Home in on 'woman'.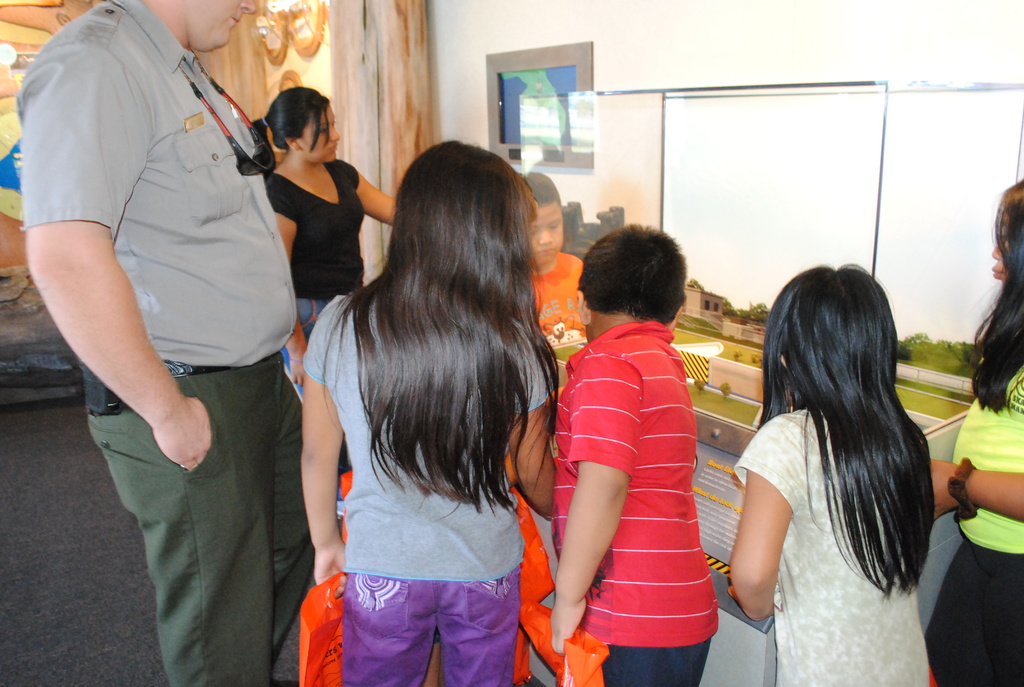
Homed in at 716, 240, 944, 686.
